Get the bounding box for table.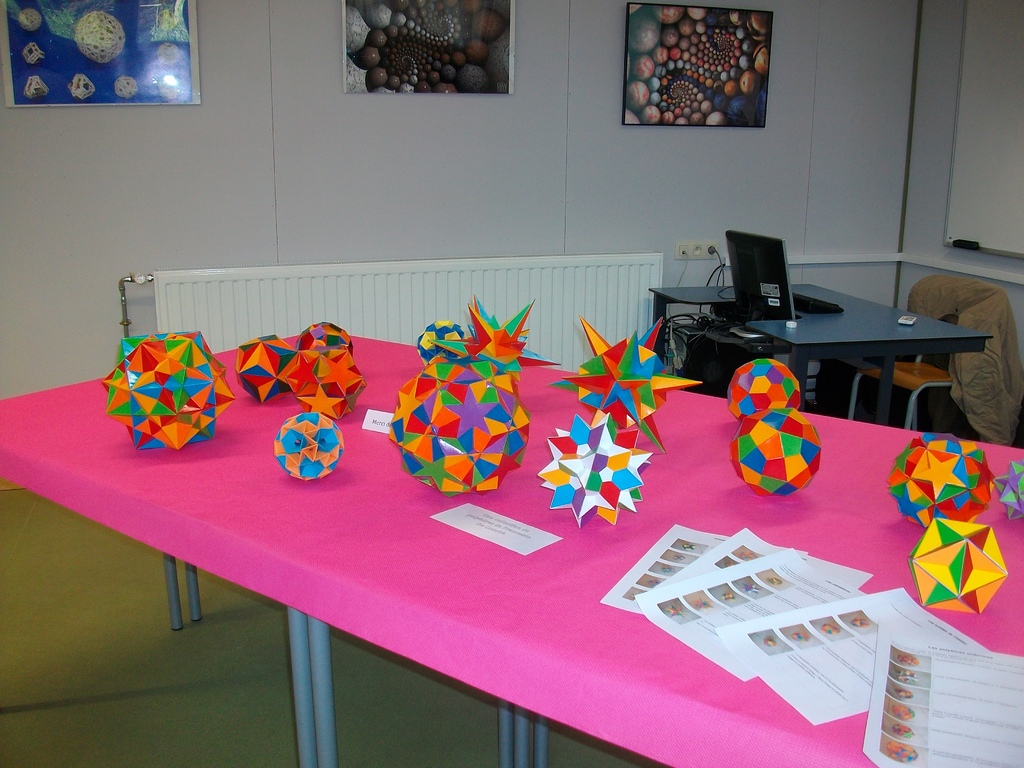
648, 280, 991, 412.
